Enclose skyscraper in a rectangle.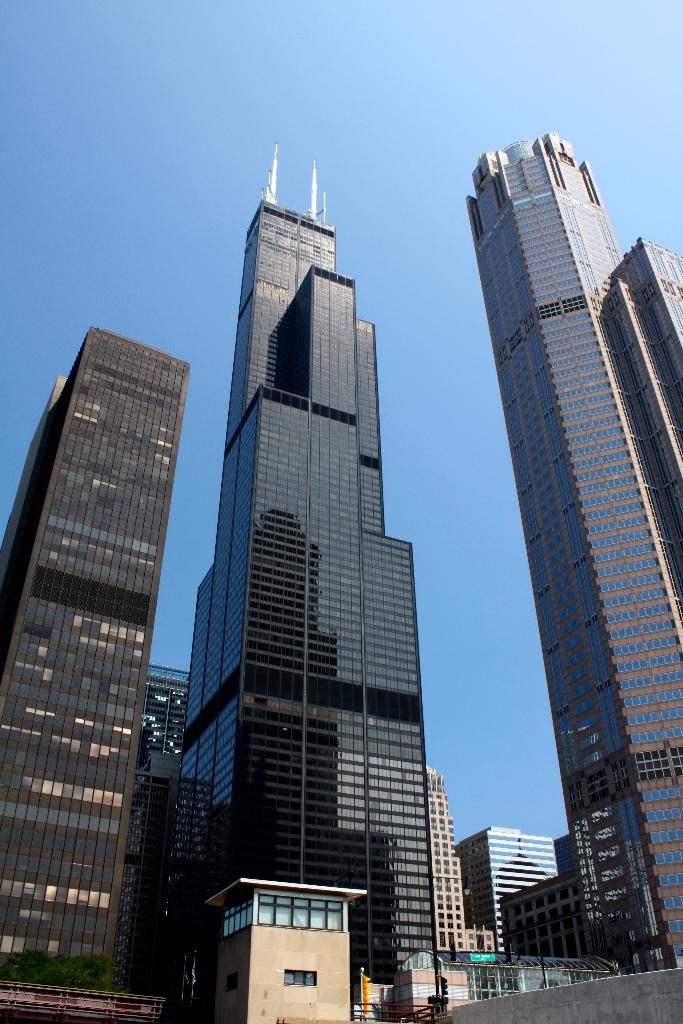
BBox(463, 129, 682, 973).
